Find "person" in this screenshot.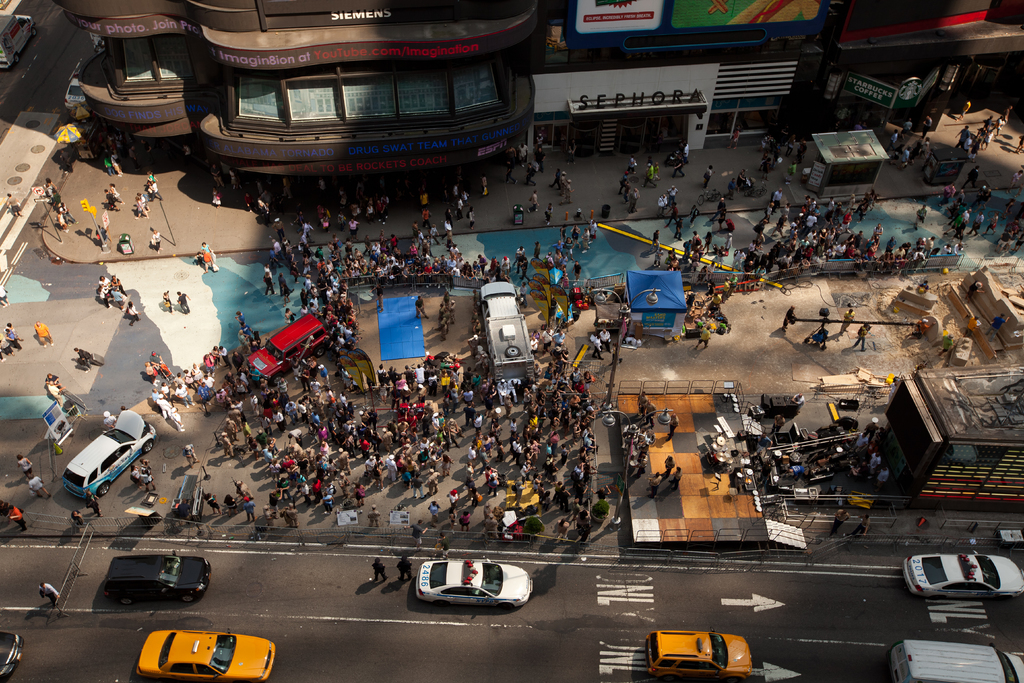
The bounding box for "person" is pyautogui.locateOnScreen(0, 335, 11, 363).
